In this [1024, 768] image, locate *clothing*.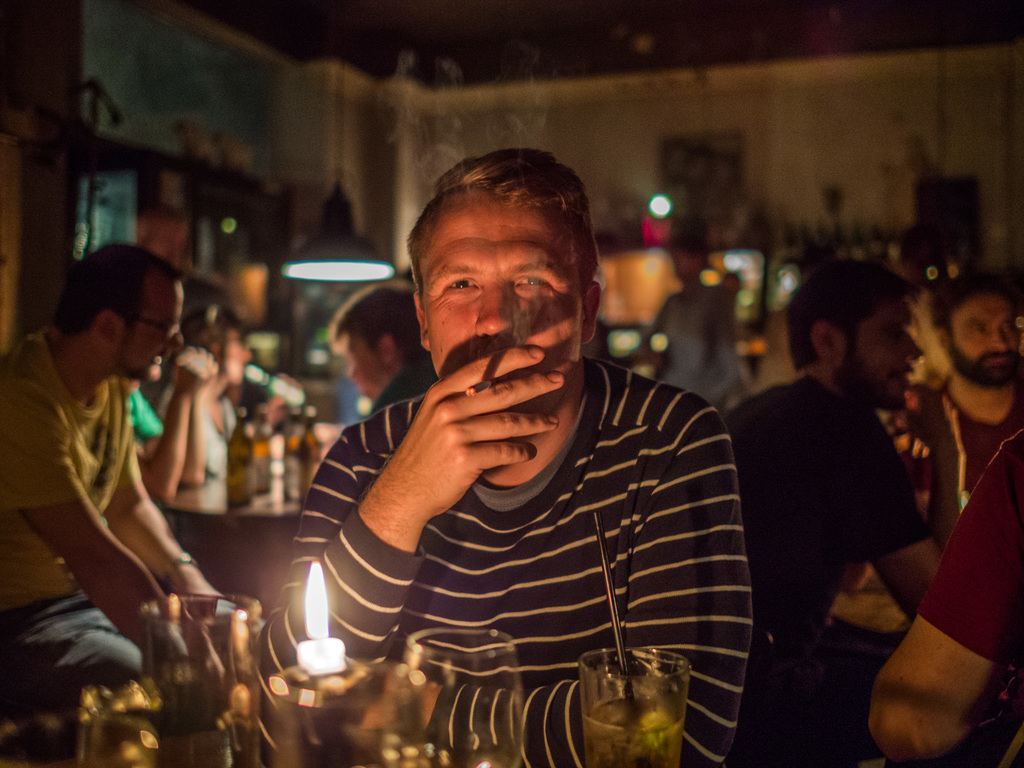
Bounding box: <bbox>164, 384, 232, 469</bbox>.
